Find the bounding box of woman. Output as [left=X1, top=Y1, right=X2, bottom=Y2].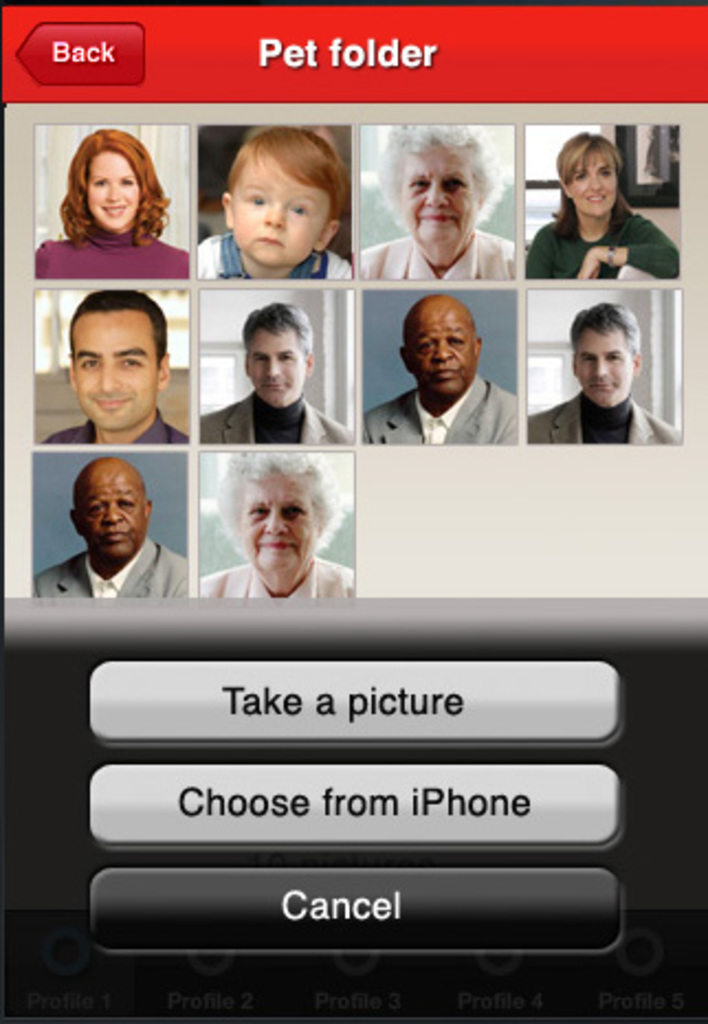
[left=532, top=134, right=664, bottom=283].
